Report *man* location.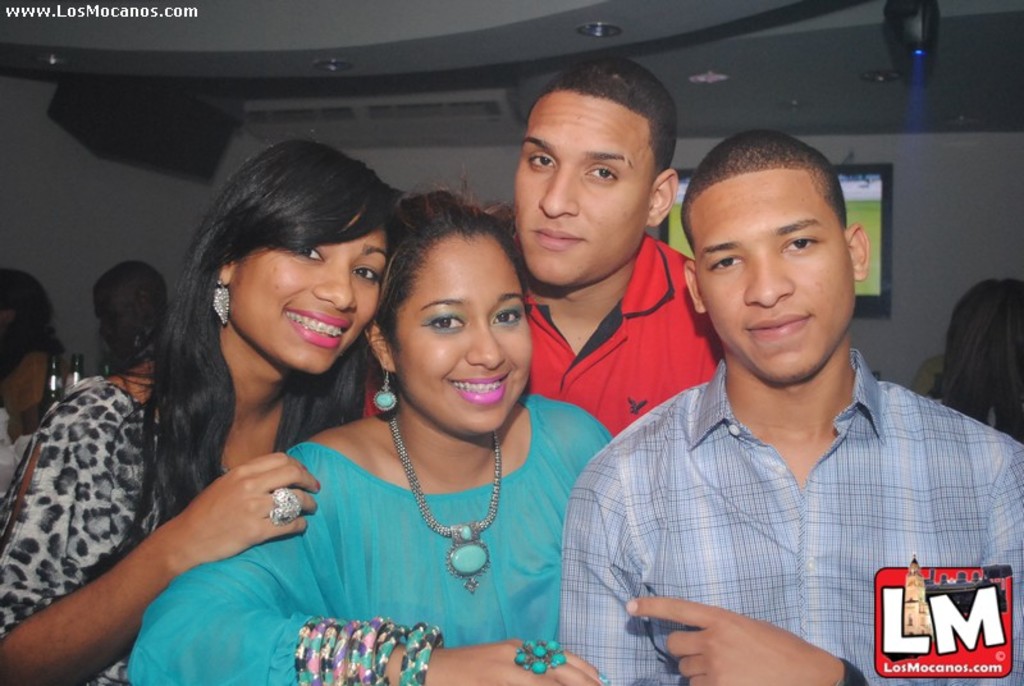
Report: <bbox>562, 123, 989, 672</bbox>.
